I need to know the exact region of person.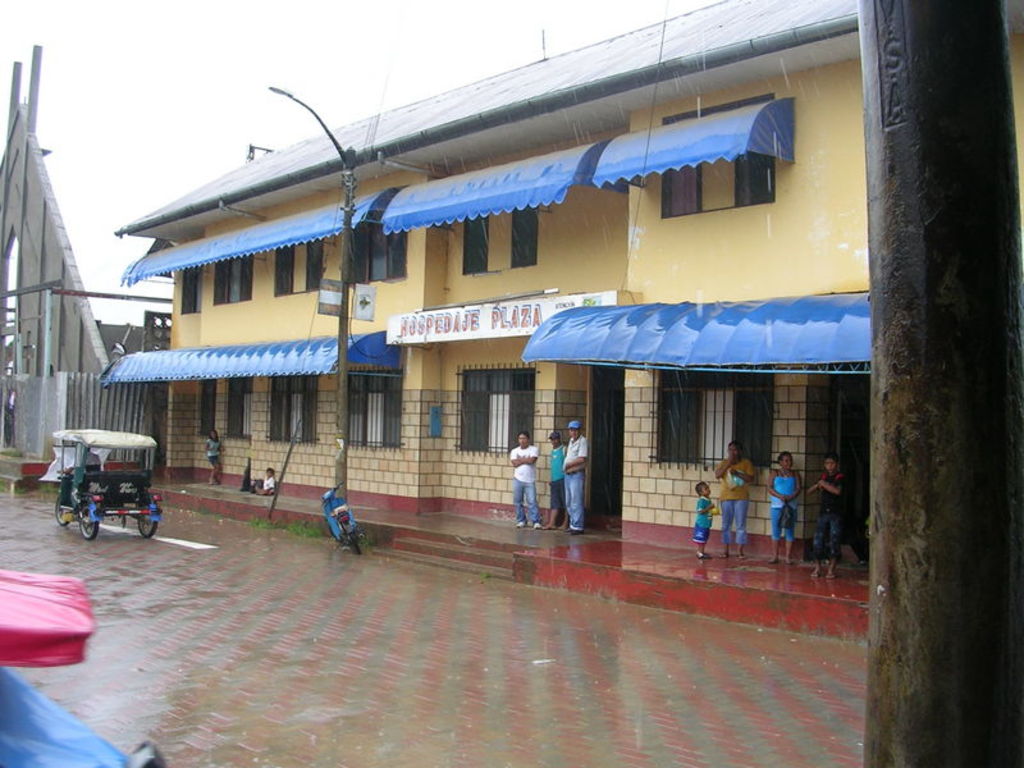
Region: <box>570,417,585,520</box>.
